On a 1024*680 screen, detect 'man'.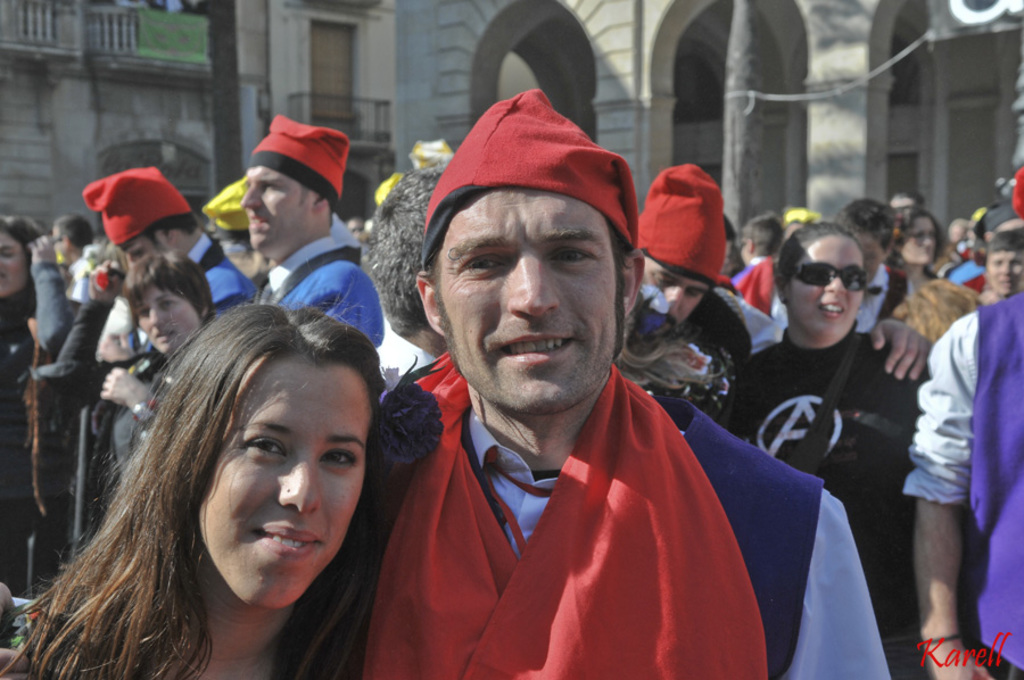
x1=331 y1=119 x2=814 y2=674.
